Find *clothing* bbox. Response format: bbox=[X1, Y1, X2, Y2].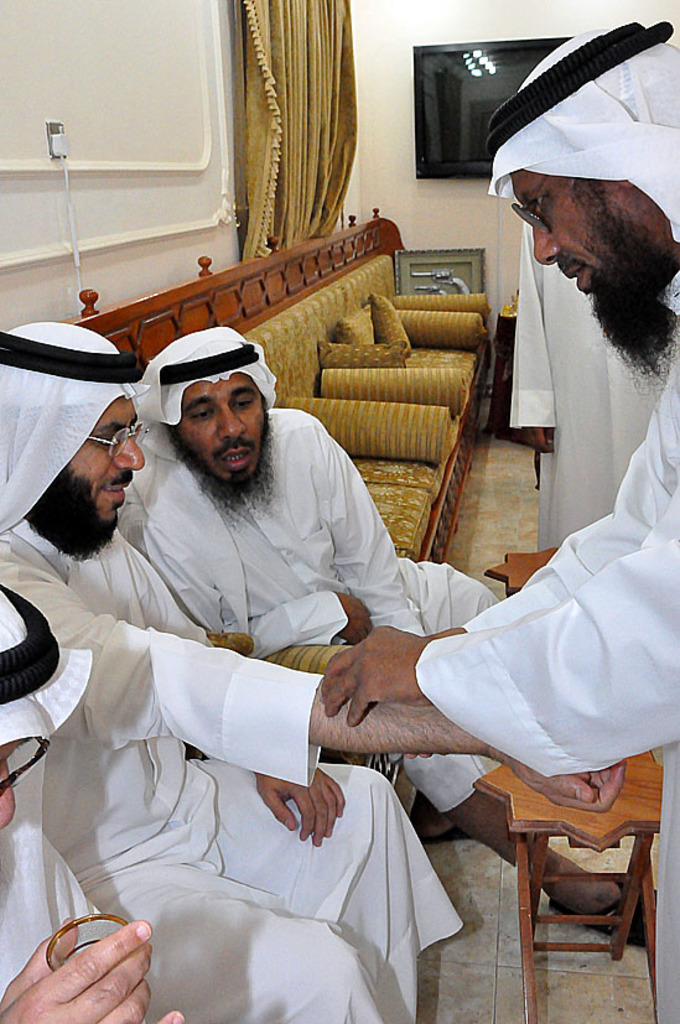
bbox=[505, 228, 668, 557].
